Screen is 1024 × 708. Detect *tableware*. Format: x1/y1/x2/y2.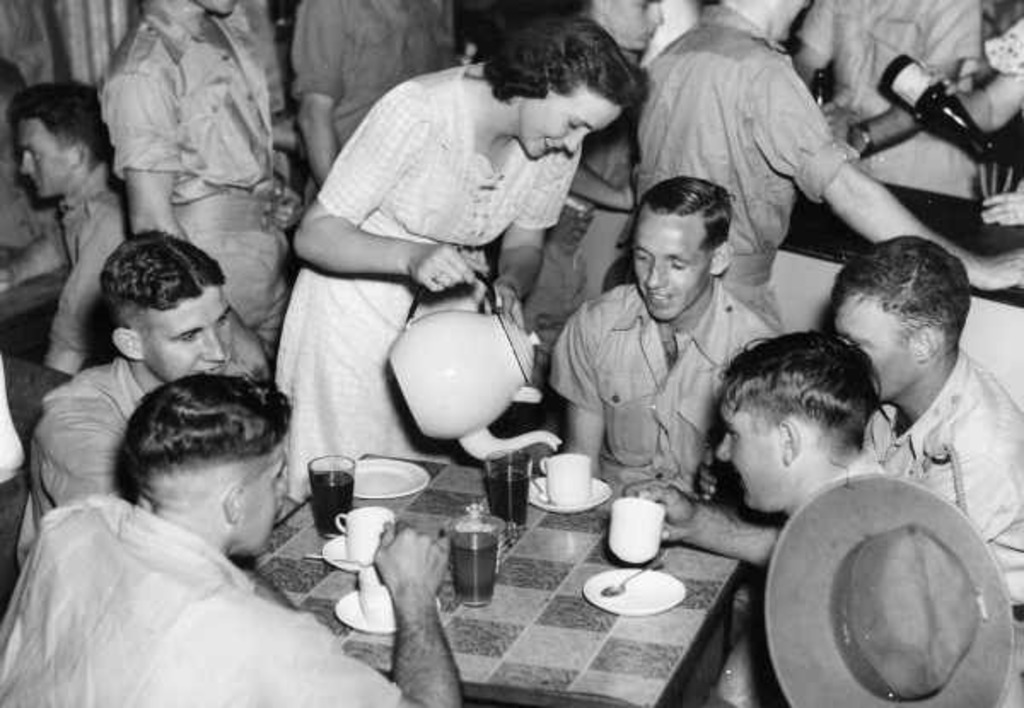
357/570/394/630.
